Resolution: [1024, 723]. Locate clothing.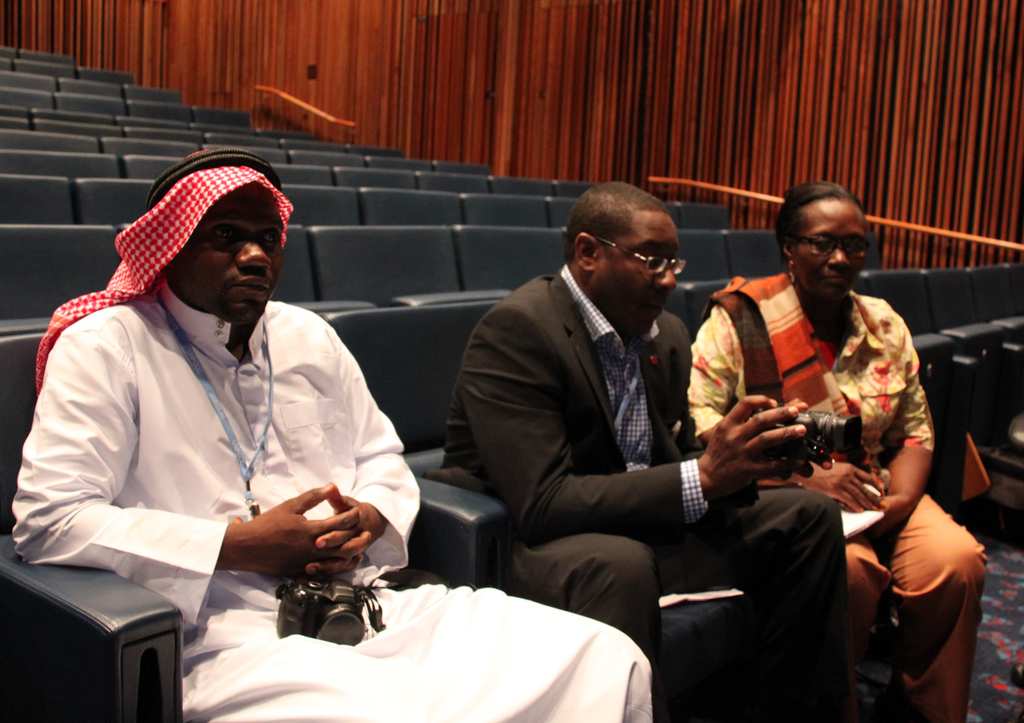
(left=423, top=264, right=856, bottom=722).
